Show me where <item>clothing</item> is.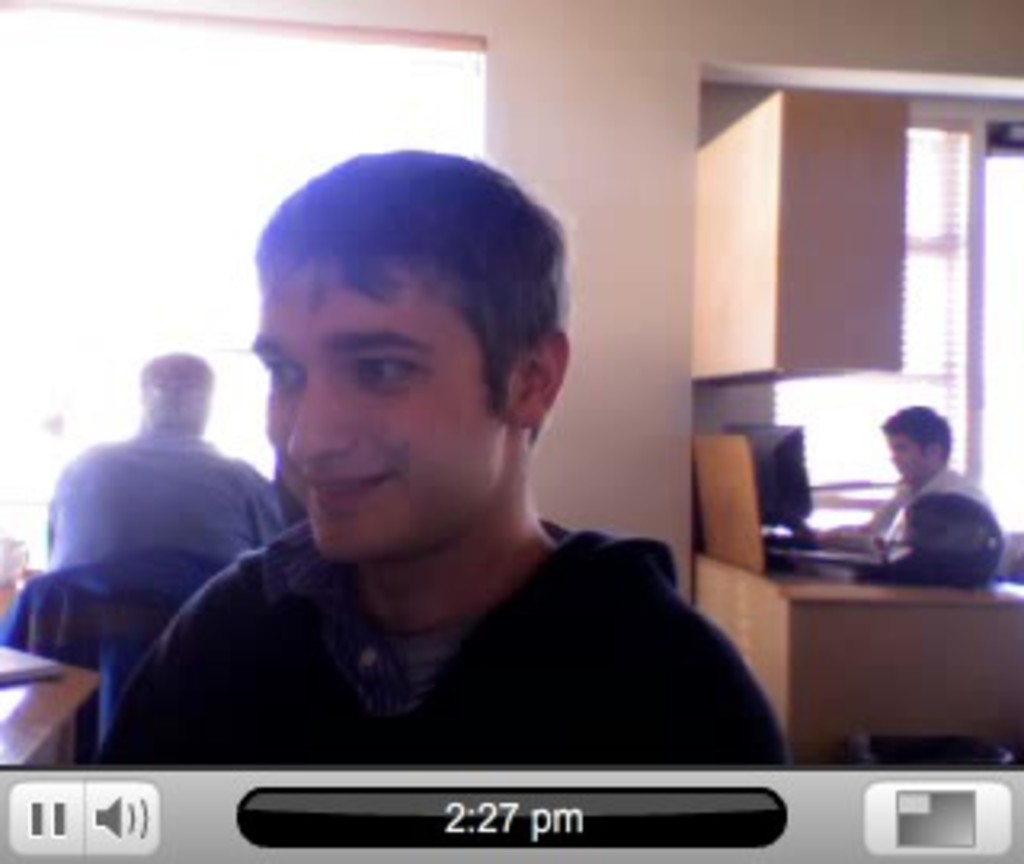
<item>clothing</item> is at 48, 429, 282, 566.
